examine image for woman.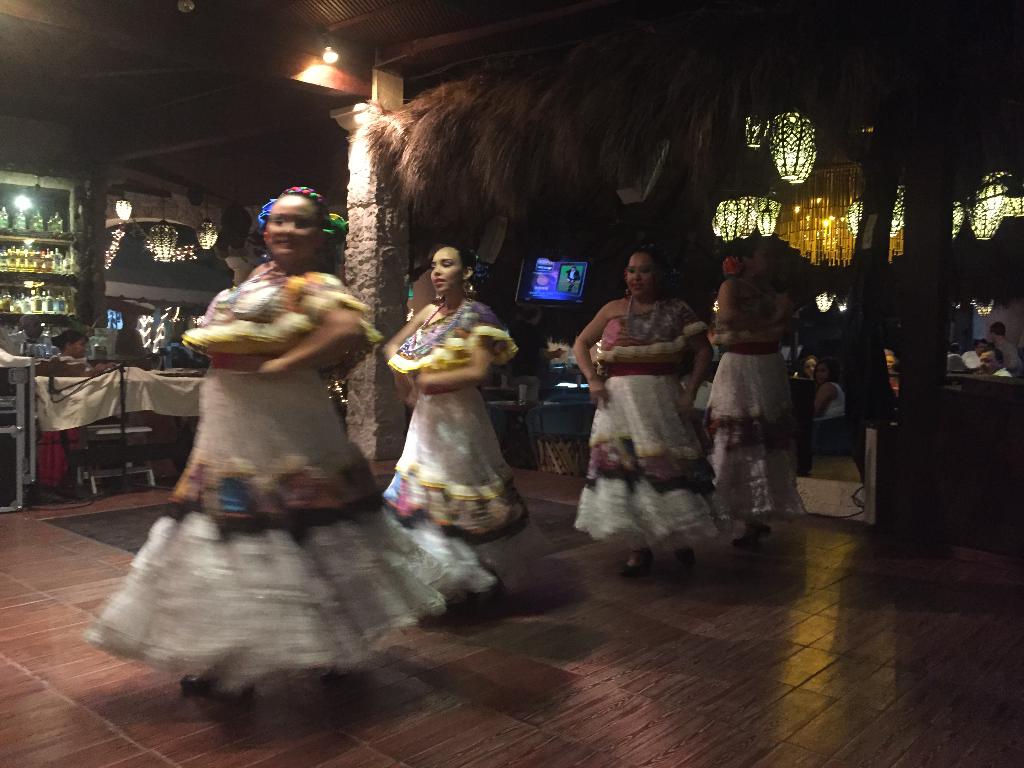
Examination result: <region>799, 357, 852, 471</region>.
